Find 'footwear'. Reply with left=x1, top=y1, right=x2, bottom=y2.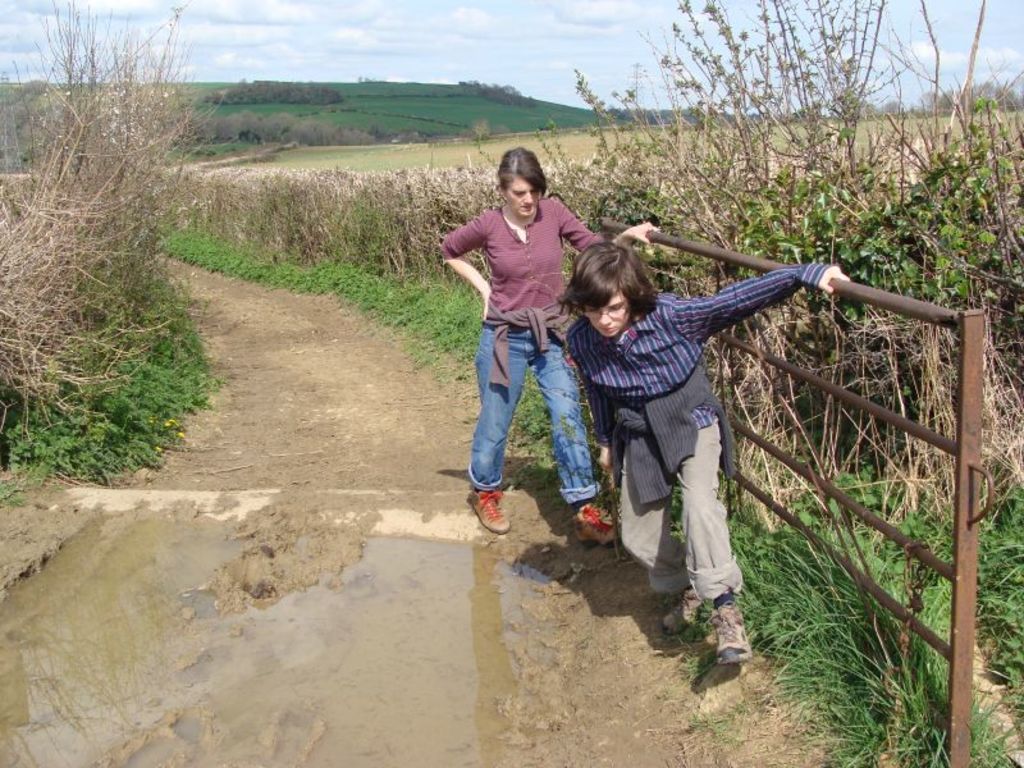
left=570, top=502, right=625, bottom=550.
